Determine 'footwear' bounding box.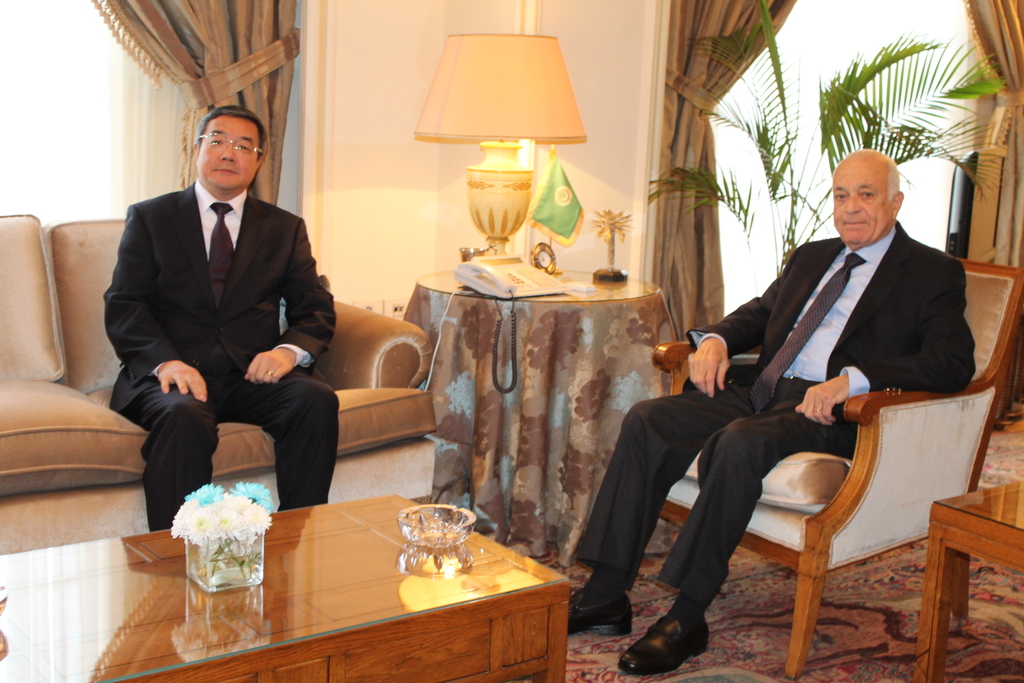
Determined: crop(650, 600, 723, 670).
